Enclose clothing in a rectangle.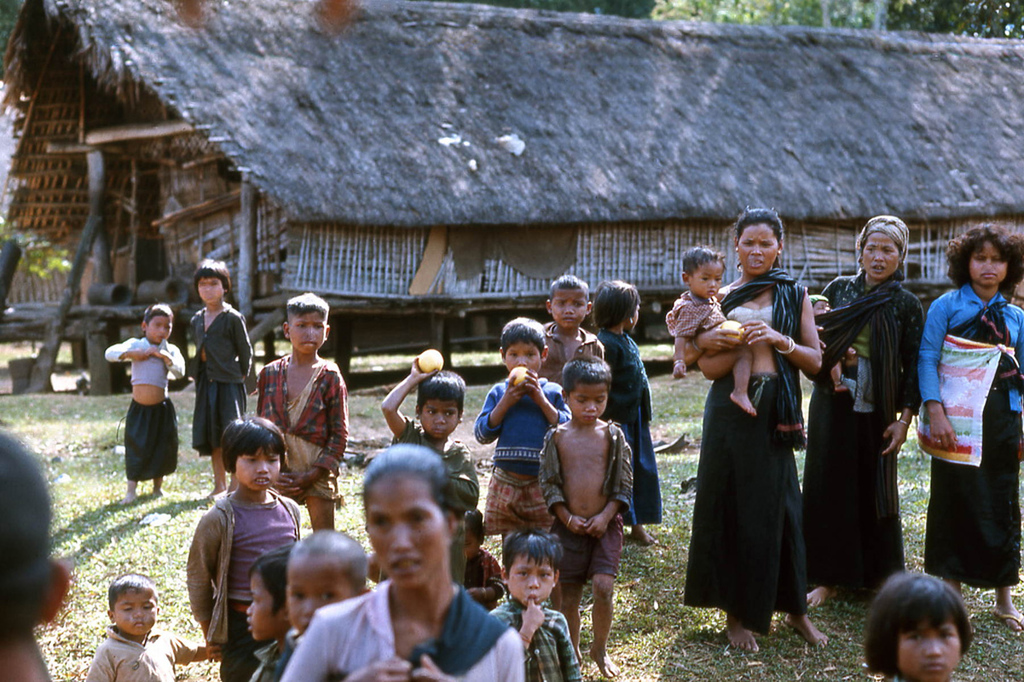
535:318:610:395.
